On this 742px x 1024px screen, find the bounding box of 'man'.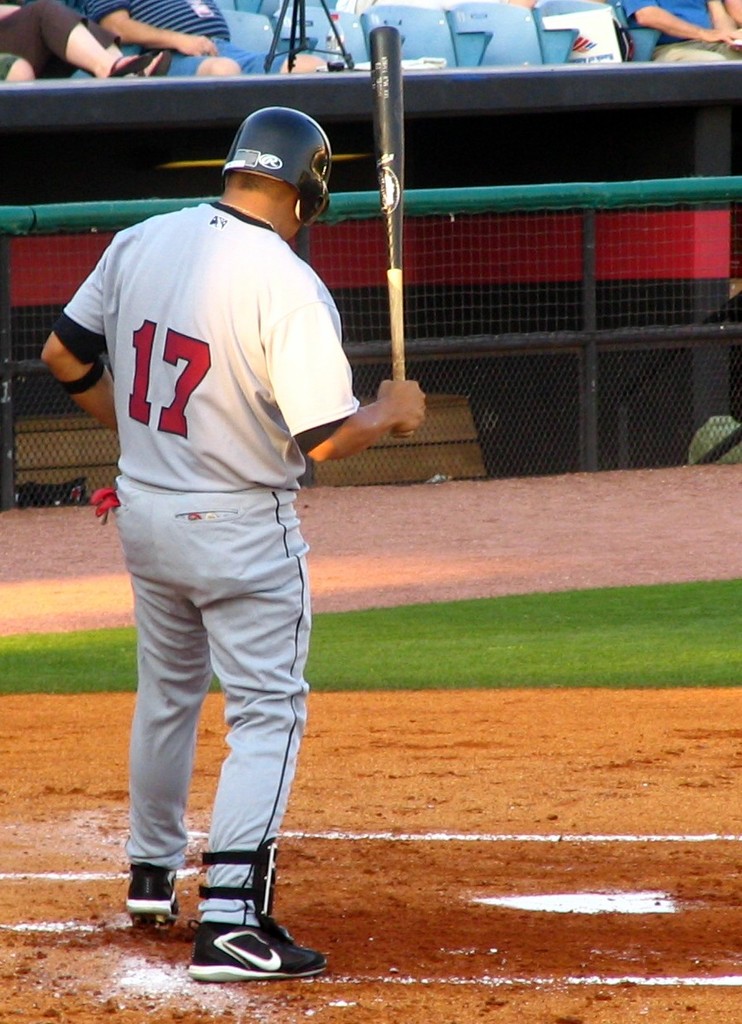
Bounding box: bbox(38, 89, 427, 898).
